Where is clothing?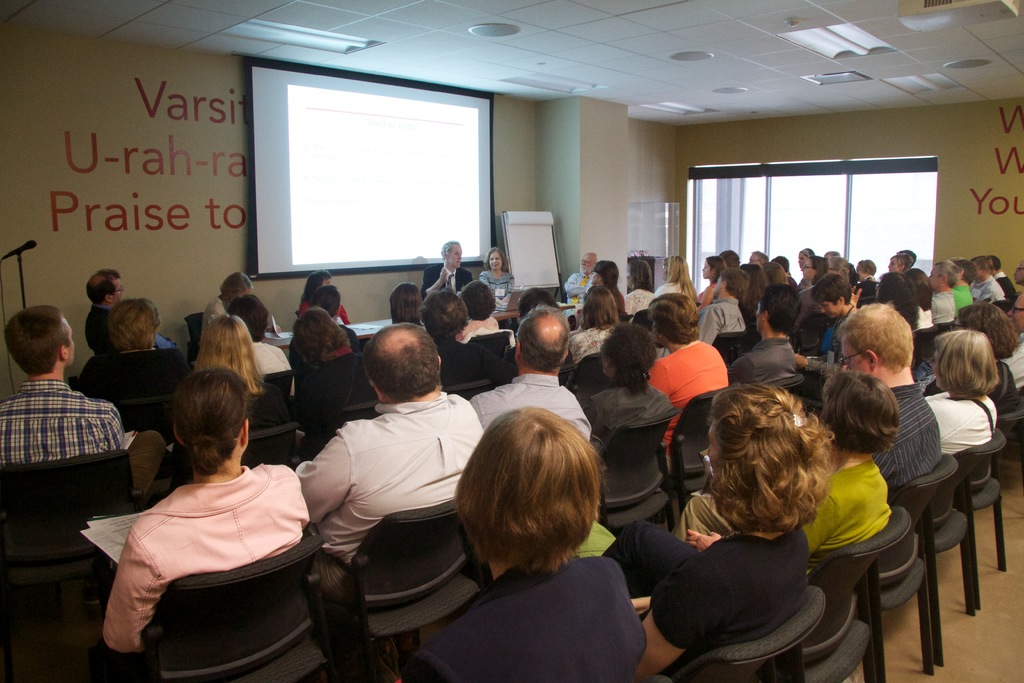
[801,285,820,301].
